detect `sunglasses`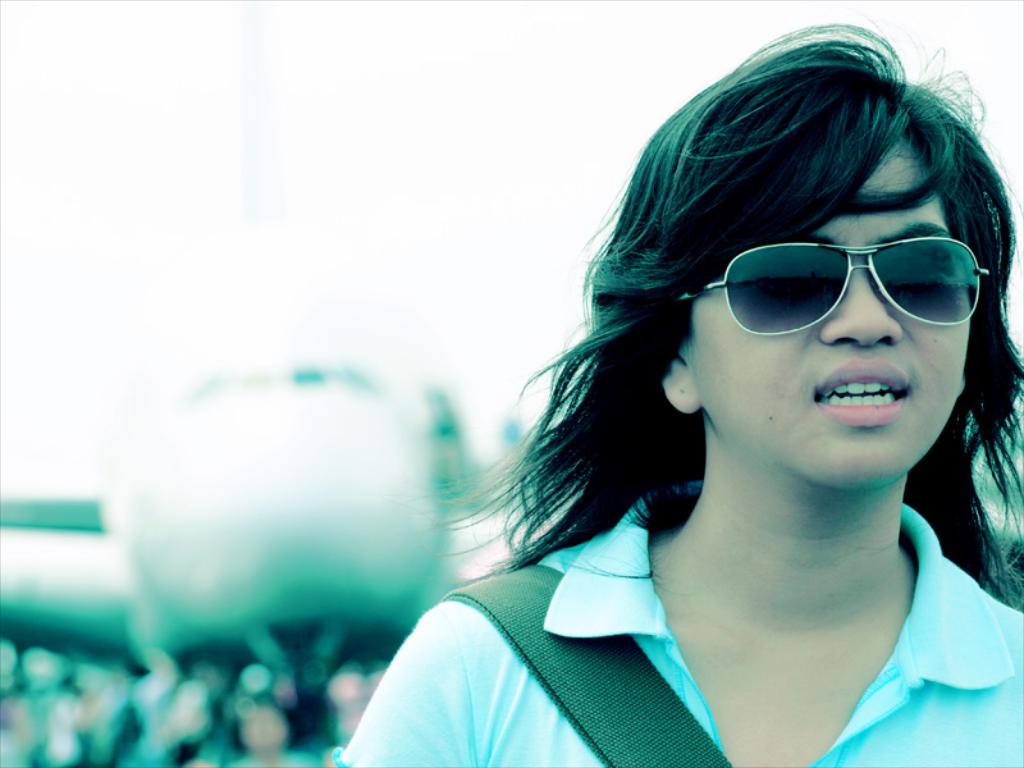
select_region(678, 237, 989, 340)
